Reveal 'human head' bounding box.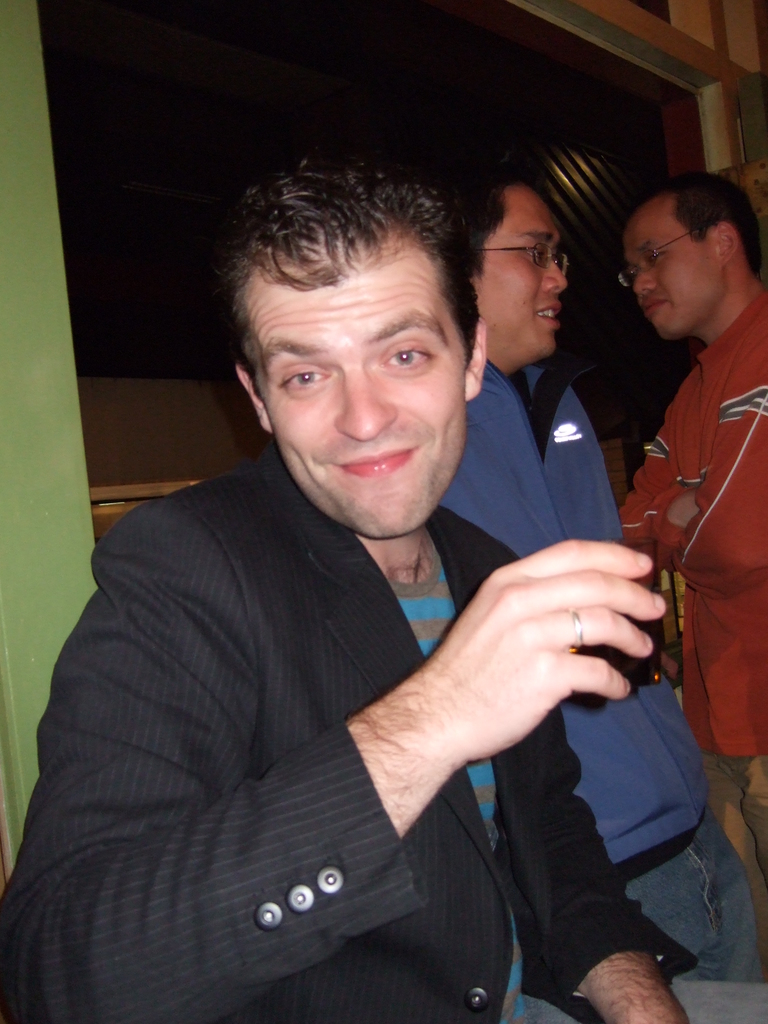
Revealed: bbox(620, 163, 759, 325).
